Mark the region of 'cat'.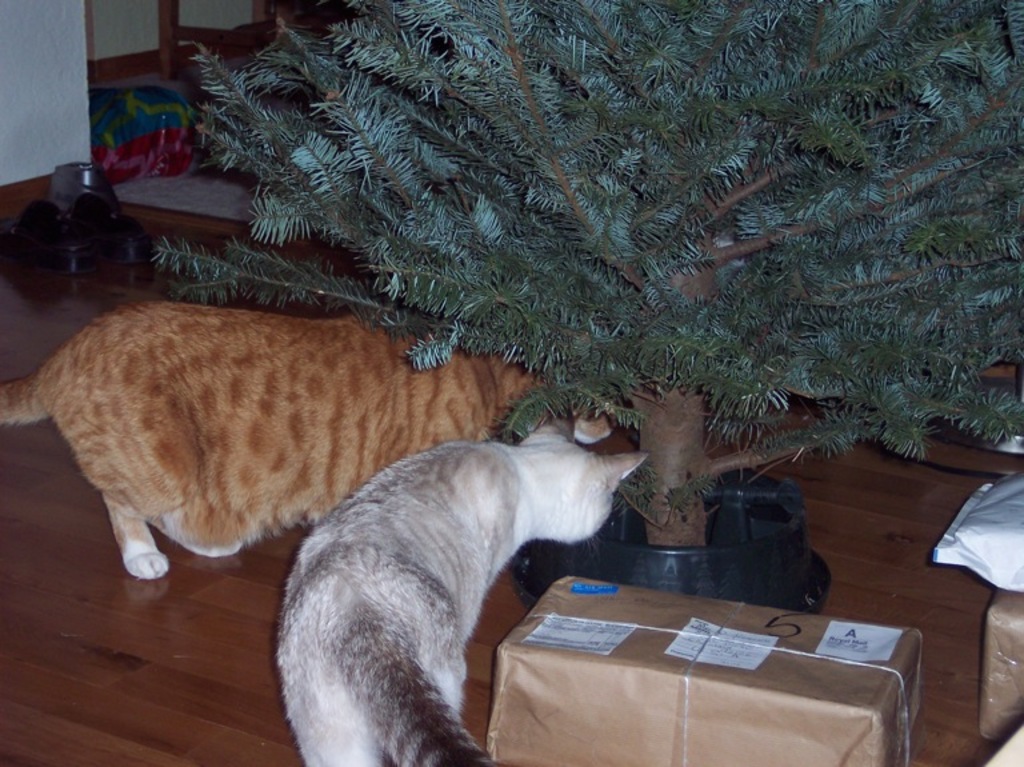
Region: <box>271,410,651,766</box>.
